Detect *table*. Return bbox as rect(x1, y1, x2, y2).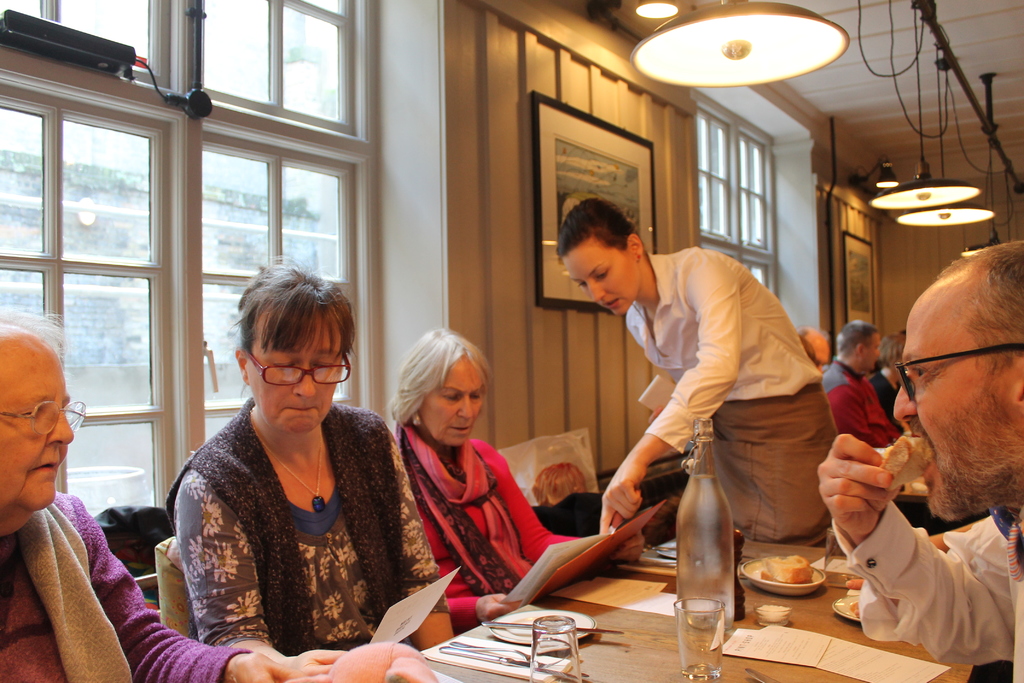
rect(433, 485, 962, 673).
